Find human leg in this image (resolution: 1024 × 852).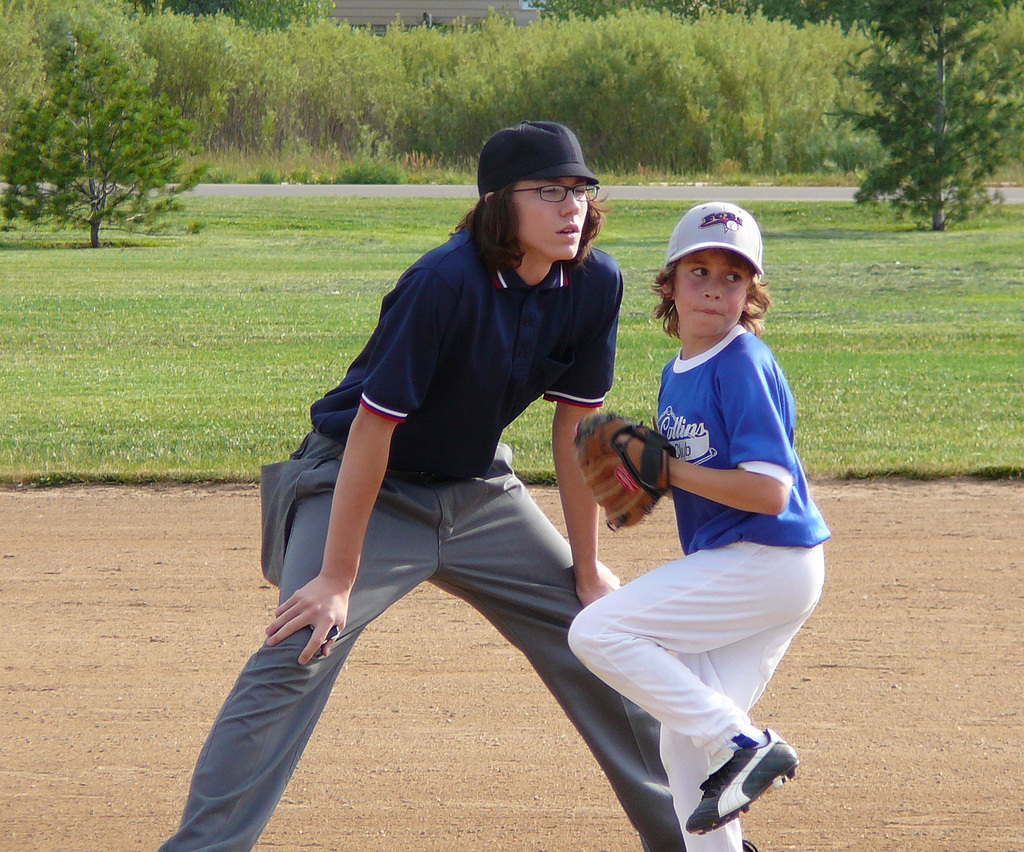
[left=558, top=537, right=817, bottom=851].
